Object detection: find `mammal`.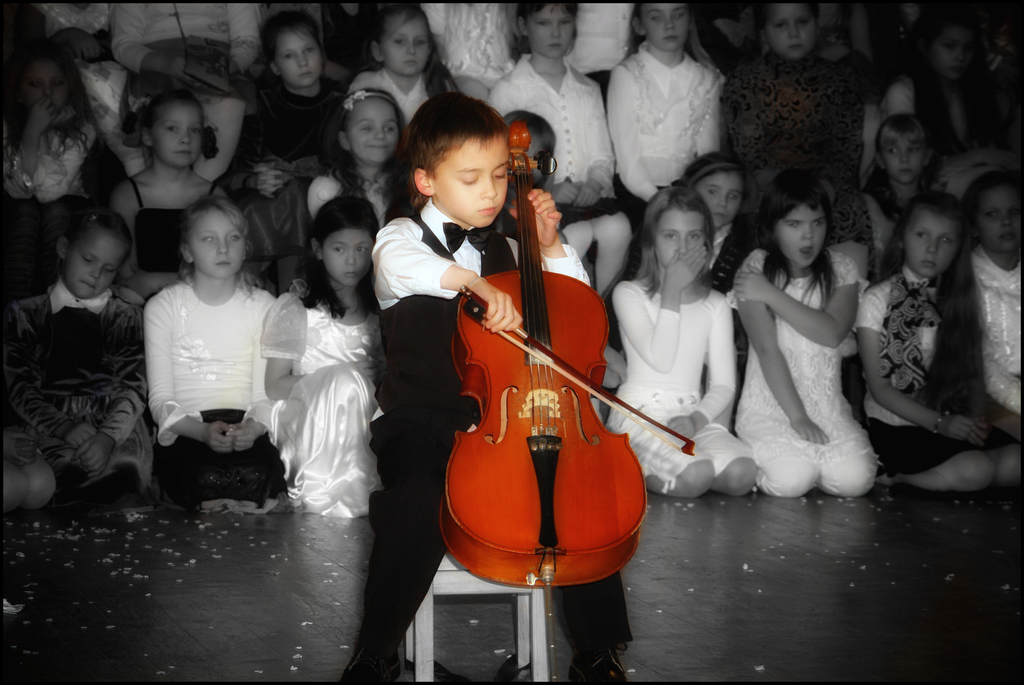
<bbox>851, 193, 1023, 492</bbox>.
